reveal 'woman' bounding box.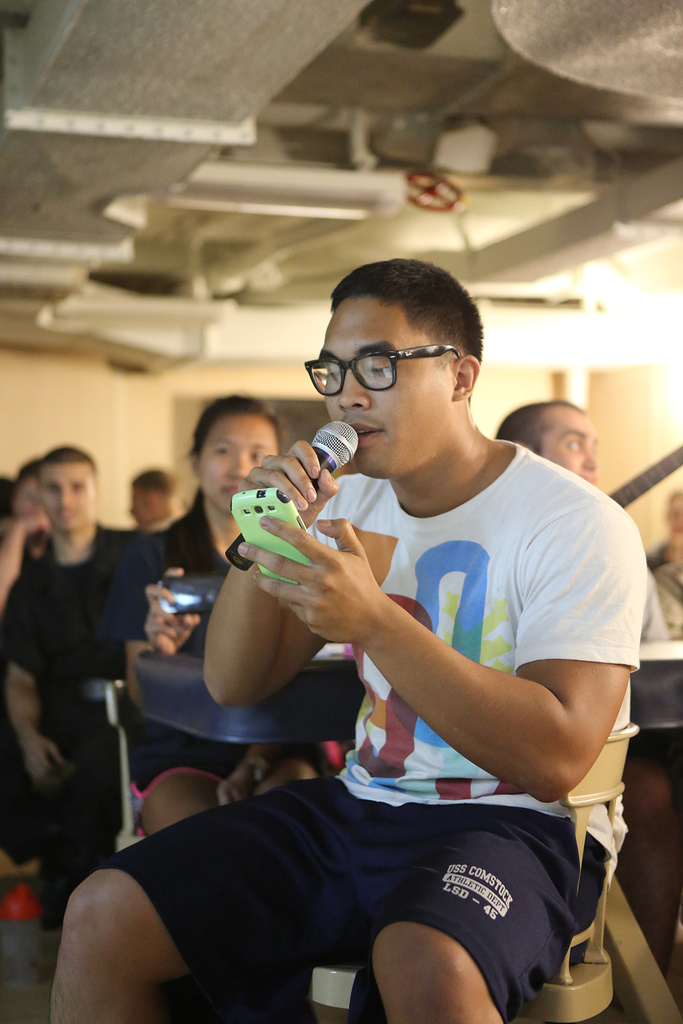
Revealed: pyautogui.locateOnScreen(106, 403, 381, 848).
